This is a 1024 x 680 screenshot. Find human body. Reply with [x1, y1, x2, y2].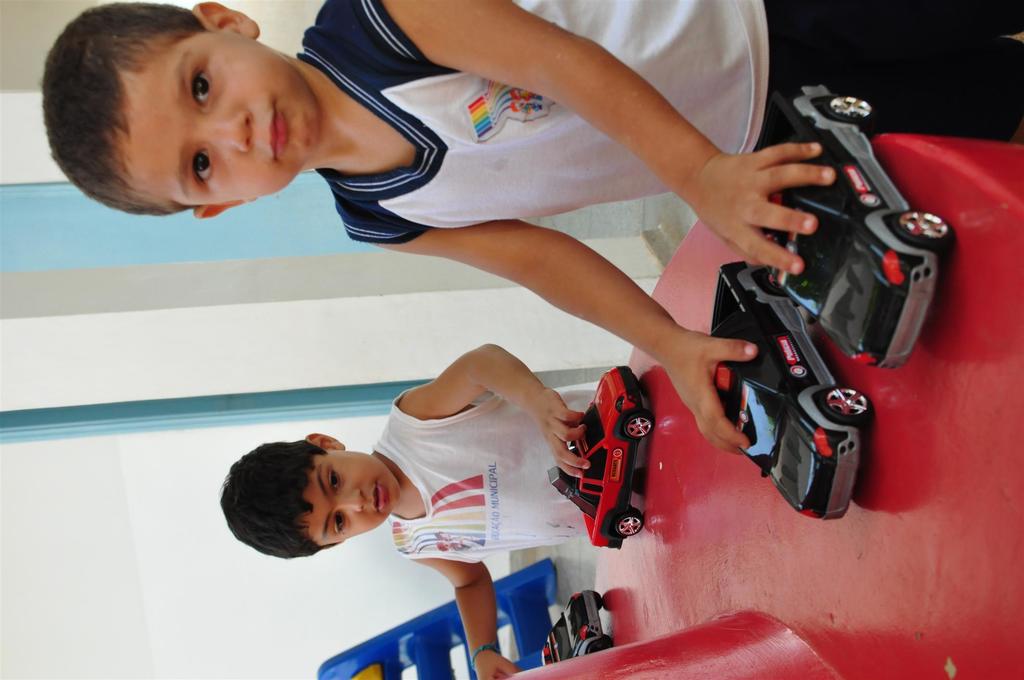
[45, 0, 1023, 458].
